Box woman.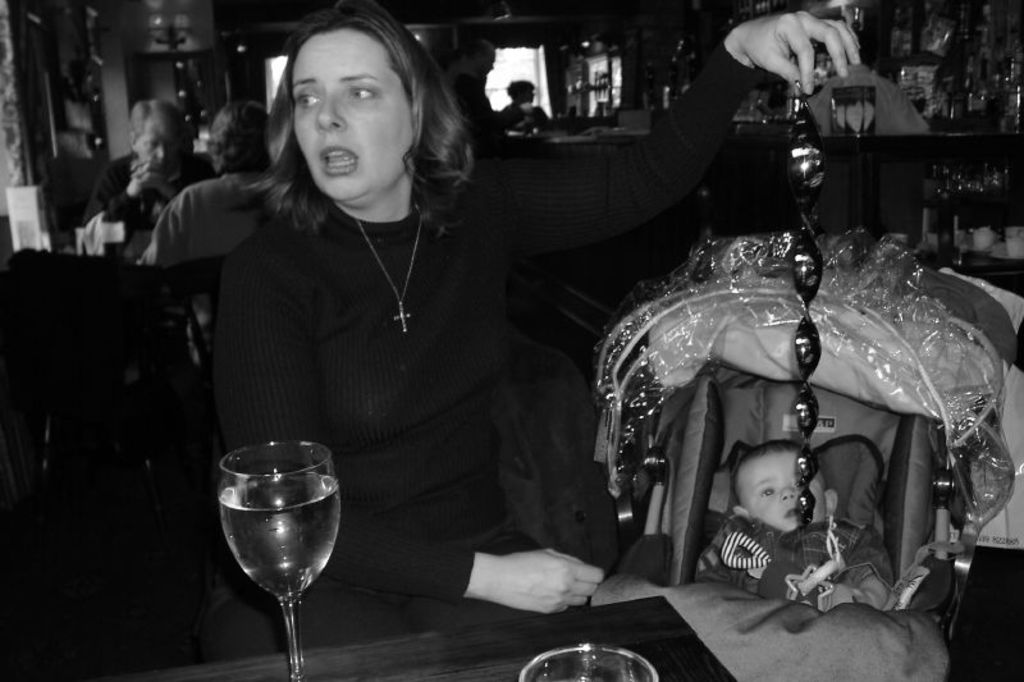
bbox(142, 14, 573, 622).
